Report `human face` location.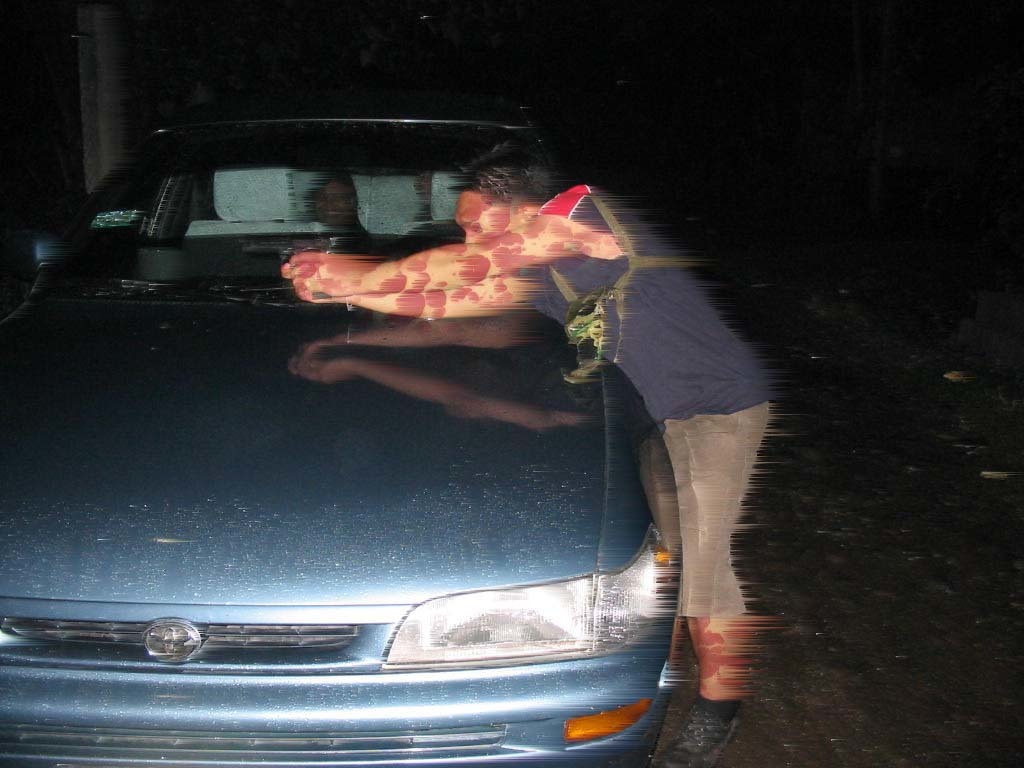
Report: [x1=316, y1=175, x2=355, y2=225].
